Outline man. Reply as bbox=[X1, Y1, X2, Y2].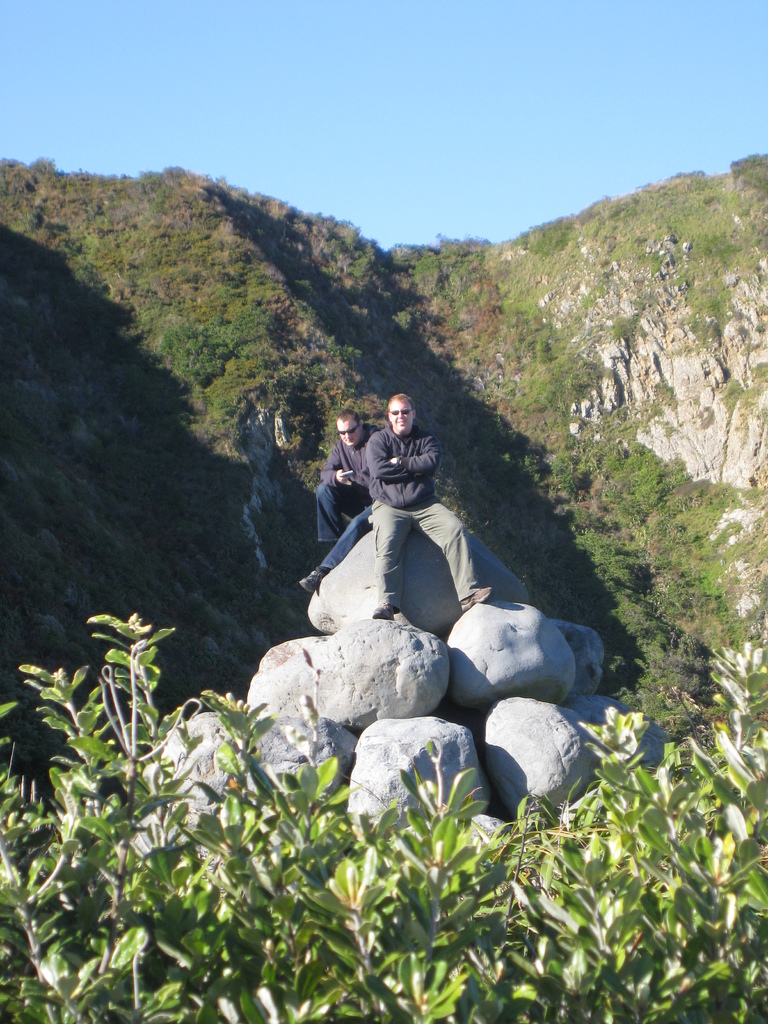
bbox=[332, 399, 504, 646].
